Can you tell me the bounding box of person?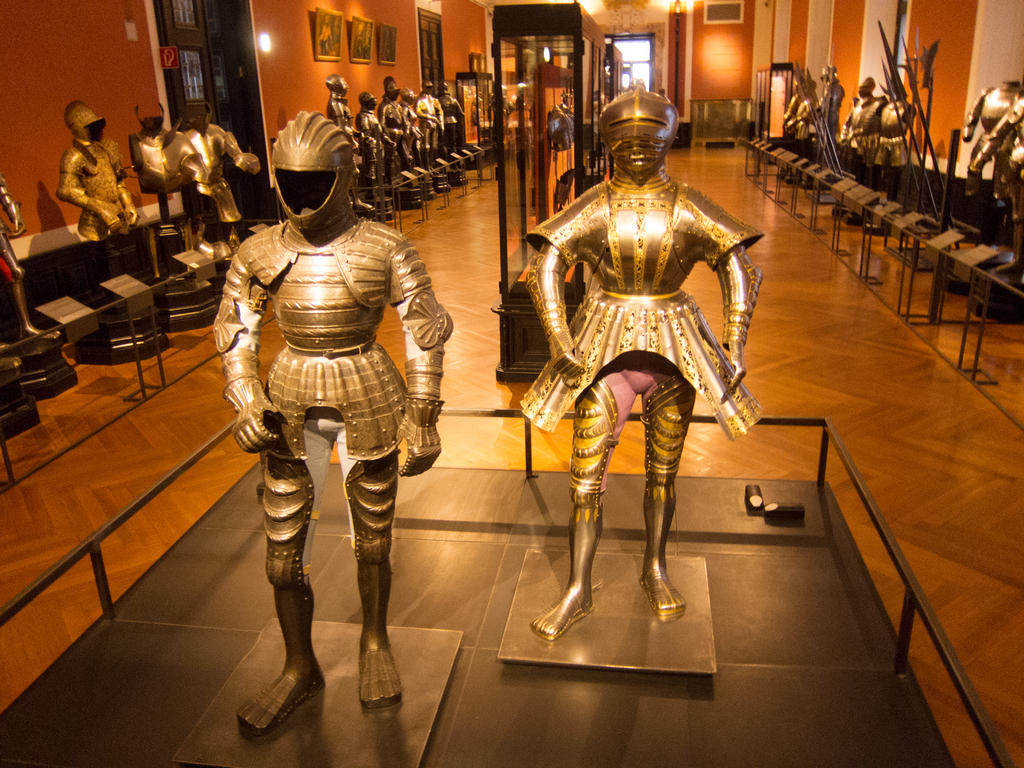
{"left": 875, "top": 78, "right": 907, "bottom": 211}.
